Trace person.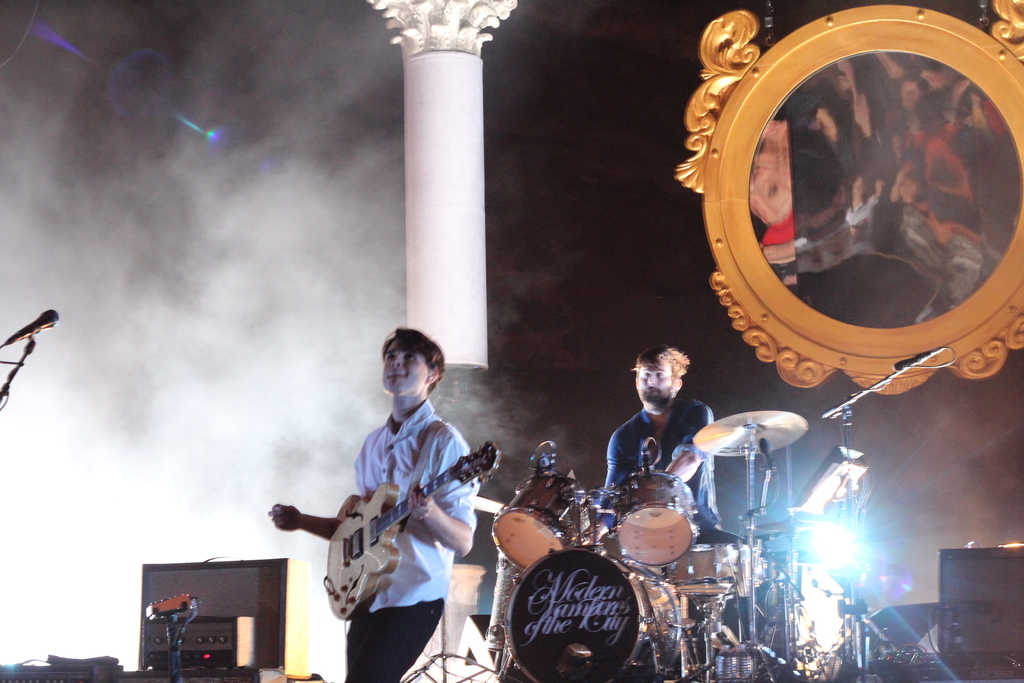
Traced to <box>308,317,479,682</box>.
